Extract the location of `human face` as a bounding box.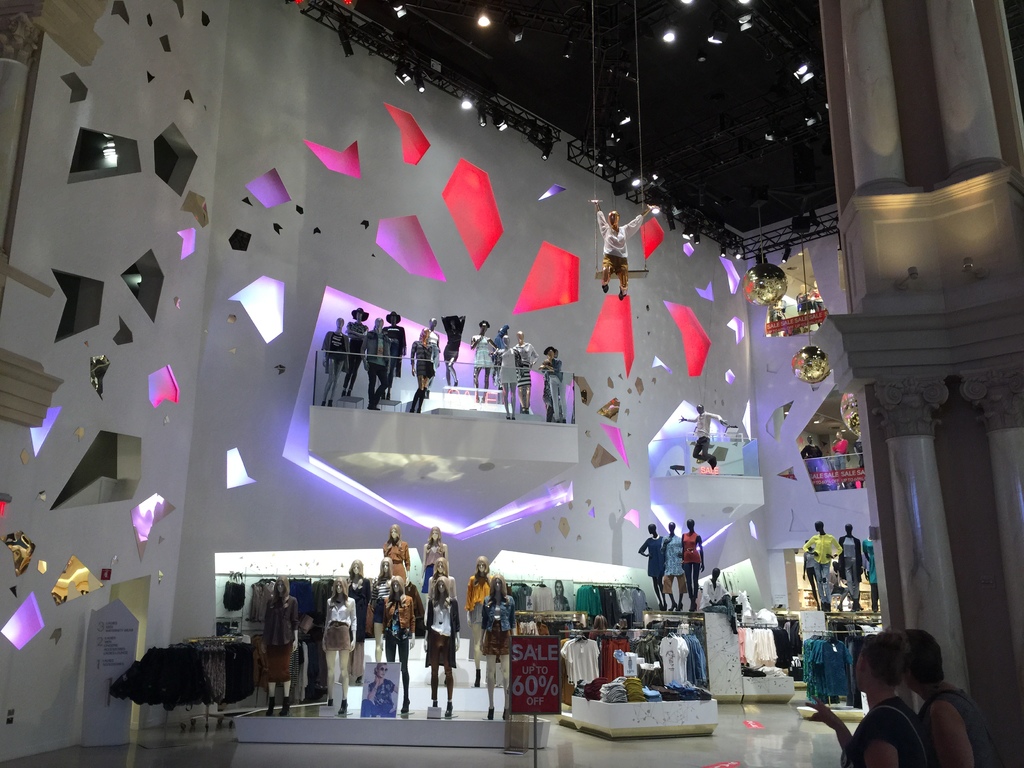
[x1=493, y1=582, x2=501, y2=593].
